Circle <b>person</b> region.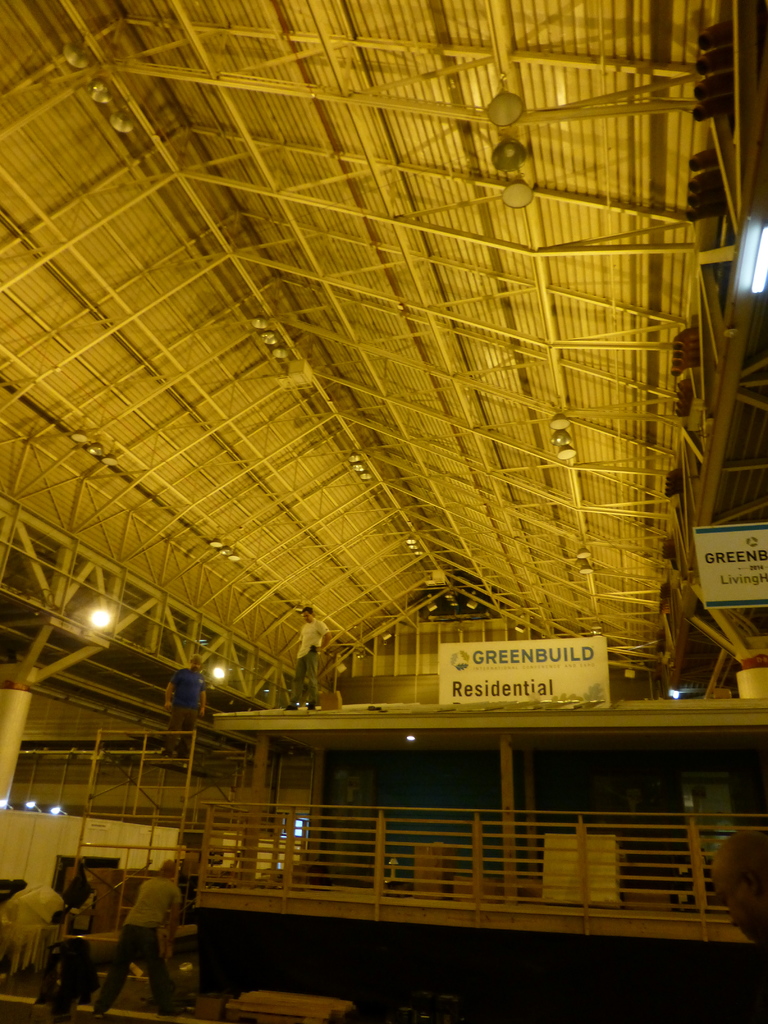
Region: rect(100, 876, 175, 986).
